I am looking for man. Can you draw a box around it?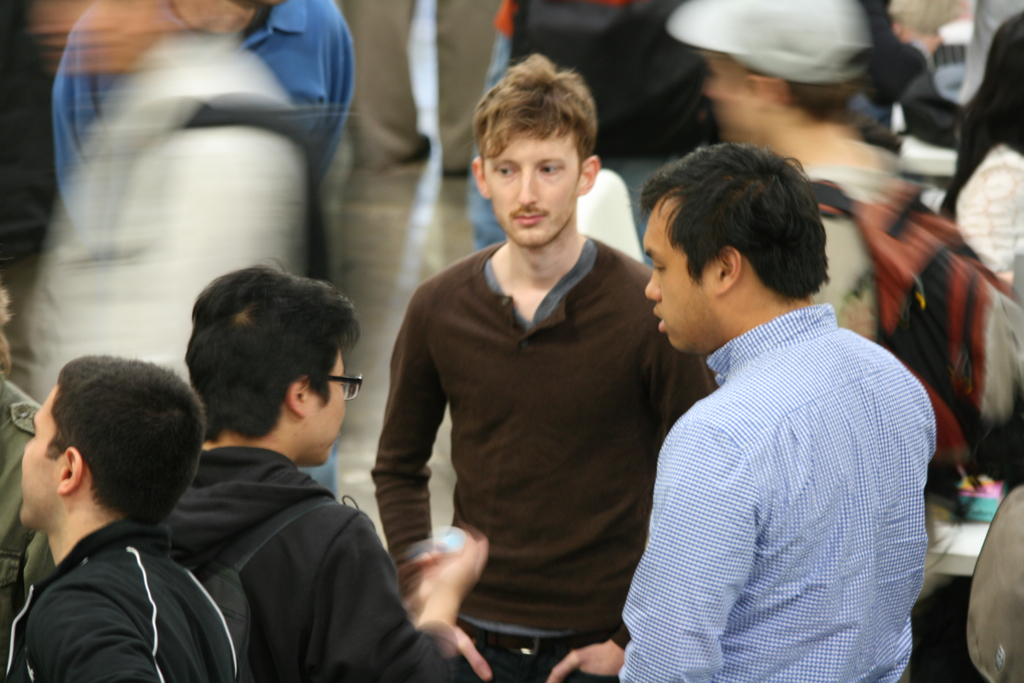
Sure, the bounding box is l=621, t=141, r=938, b=682.
